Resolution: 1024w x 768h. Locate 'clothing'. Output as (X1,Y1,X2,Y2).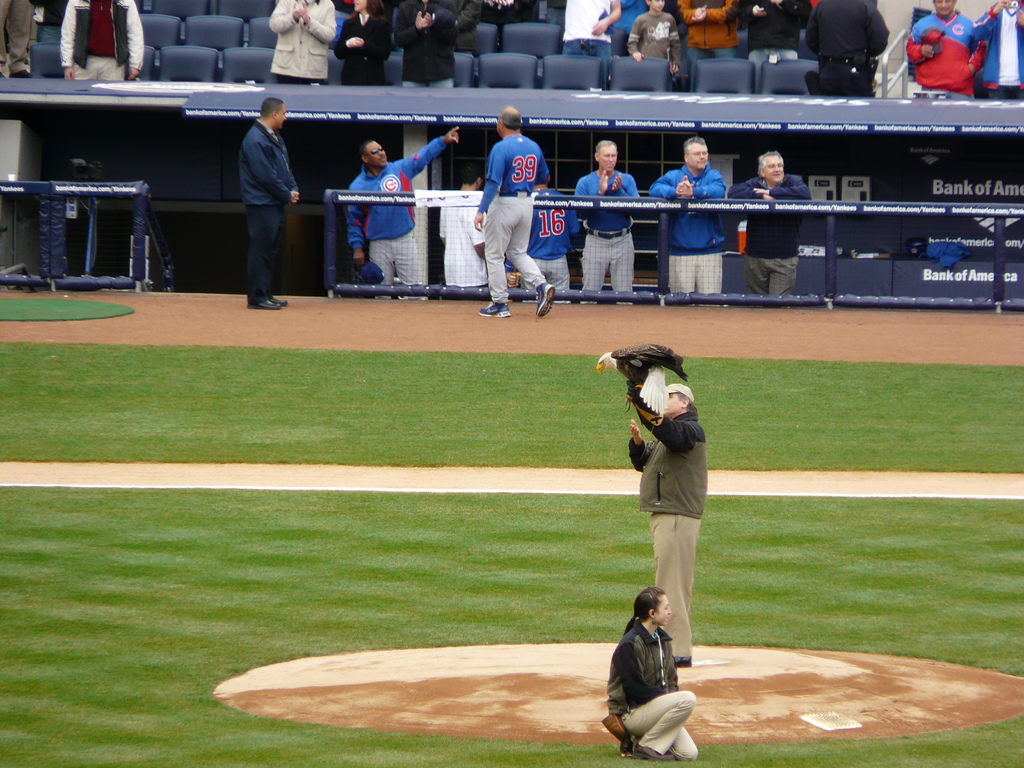
(734,172,815,294).
